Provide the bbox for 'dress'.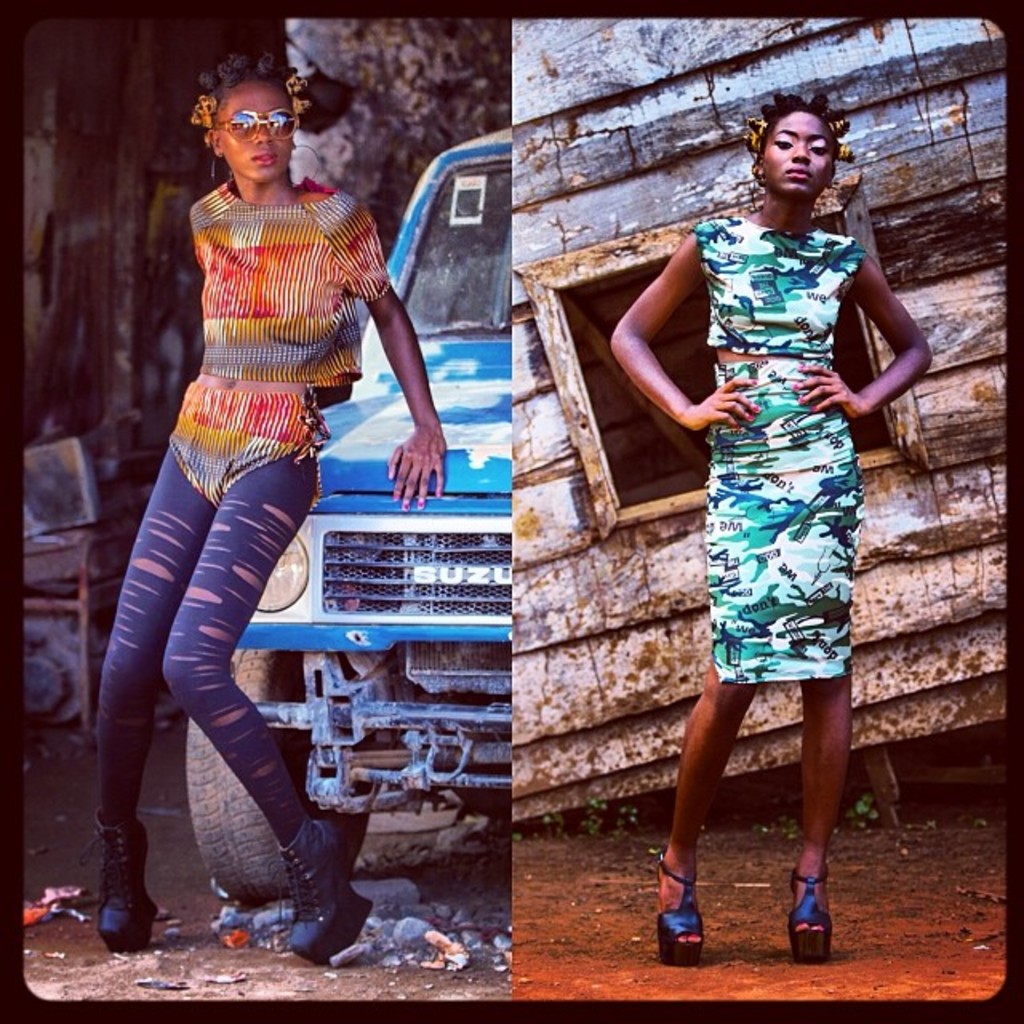
{"x1": 702, "y1": 203, "x2": 875, "y2": 696}.
